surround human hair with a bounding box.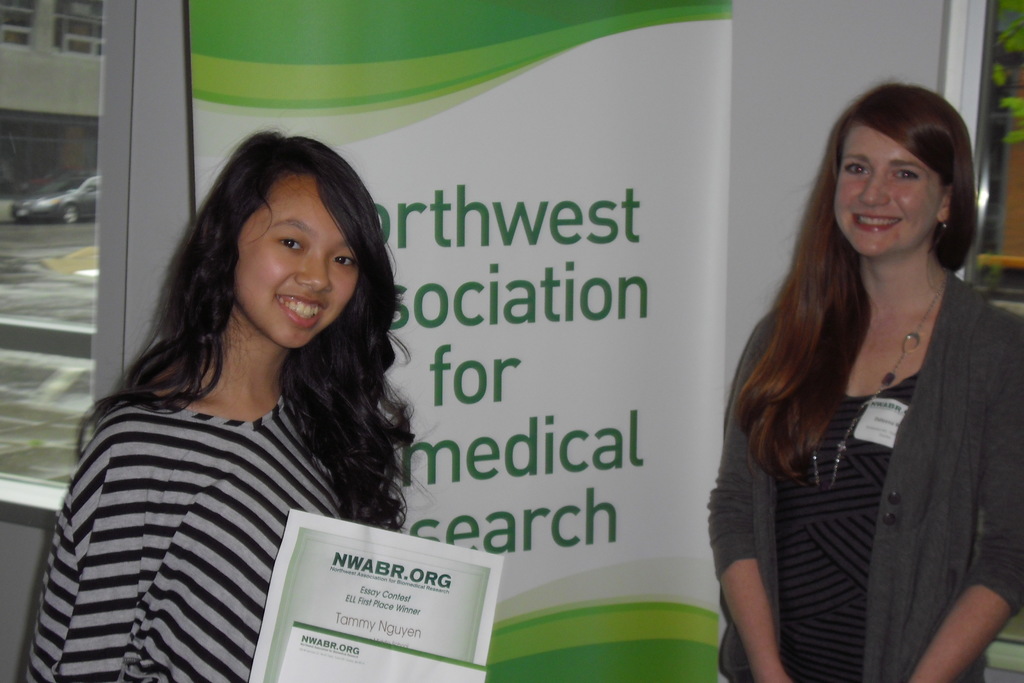
detection(73, 120, 438, 536).
